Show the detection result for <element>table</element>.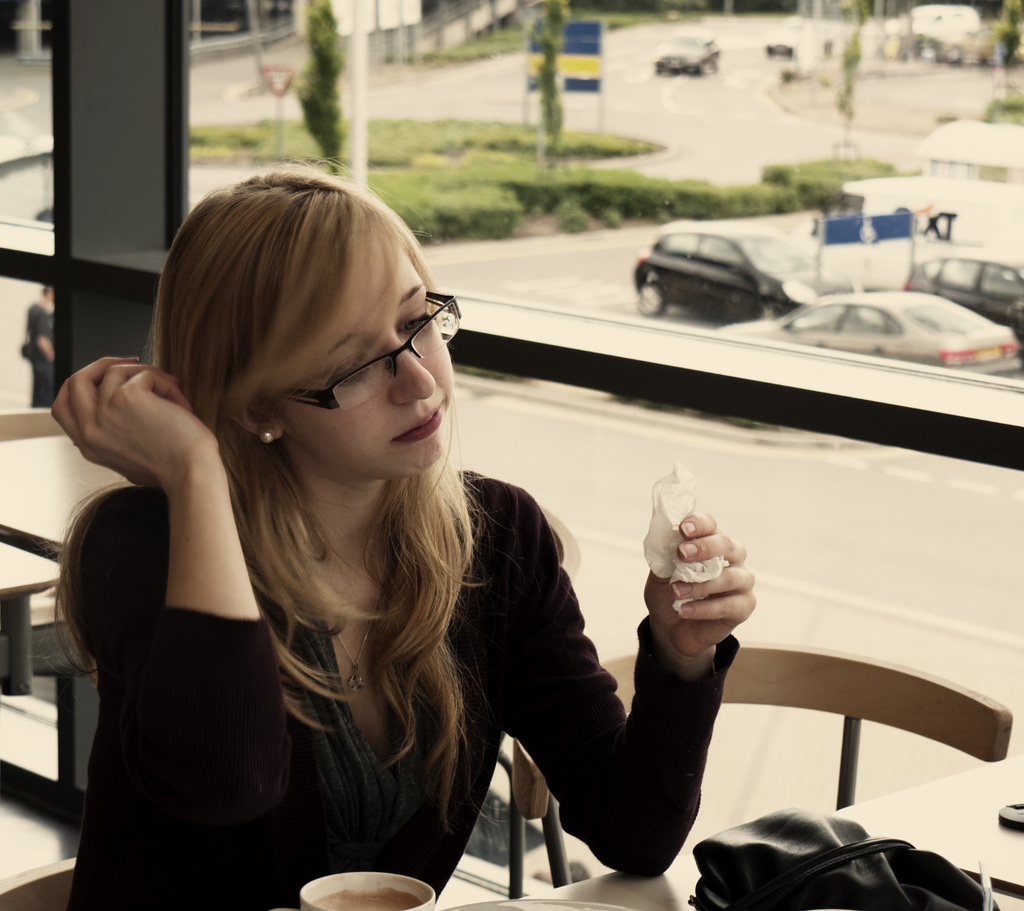
detection(0, 542, 66, 599).
